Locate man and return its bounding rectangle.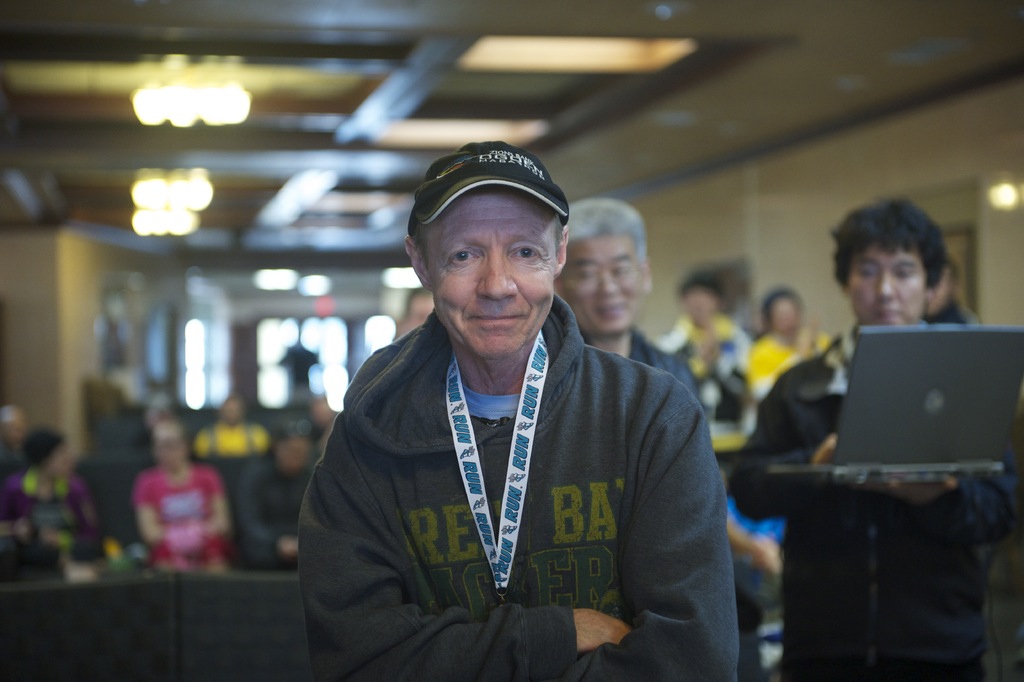
x1=550, y1=199, x2=781, y2=579.
